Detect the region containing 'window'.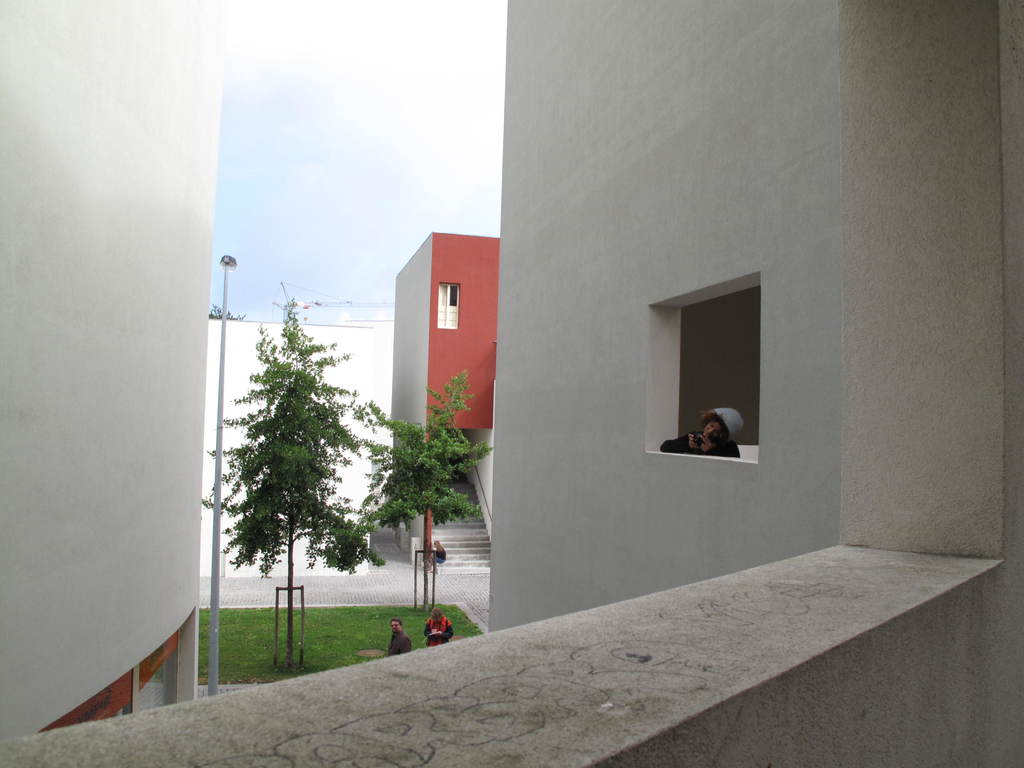
{"x1": 442, "y1": 274, "x2": 466, "y2": 326}.
